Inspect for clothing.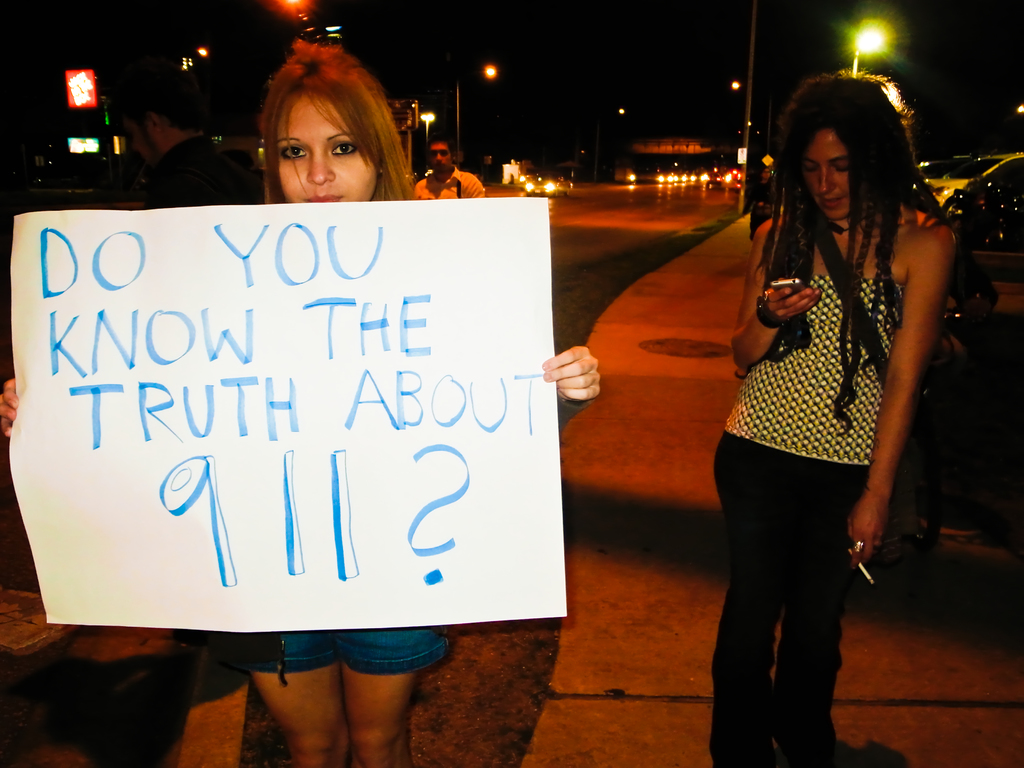
Inspection: [x1=407, y1=168, x2=486, y2=202].
